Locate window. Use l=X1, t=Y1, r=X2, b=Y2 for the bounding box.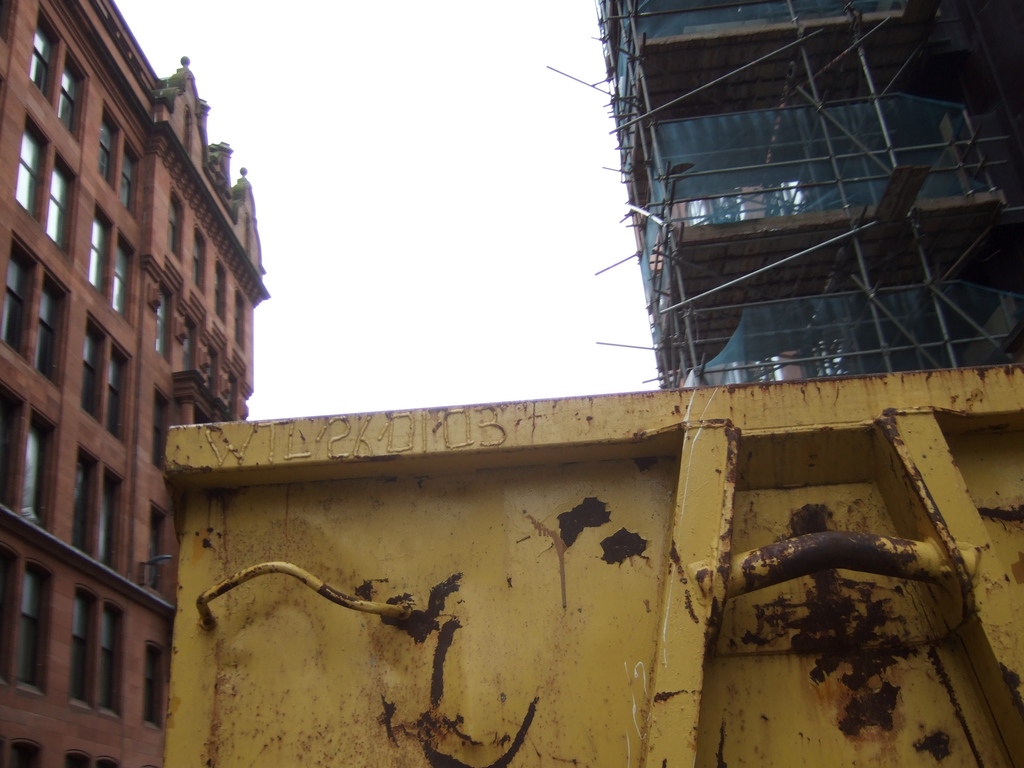
l=190, t=239, r=201, b=288.
